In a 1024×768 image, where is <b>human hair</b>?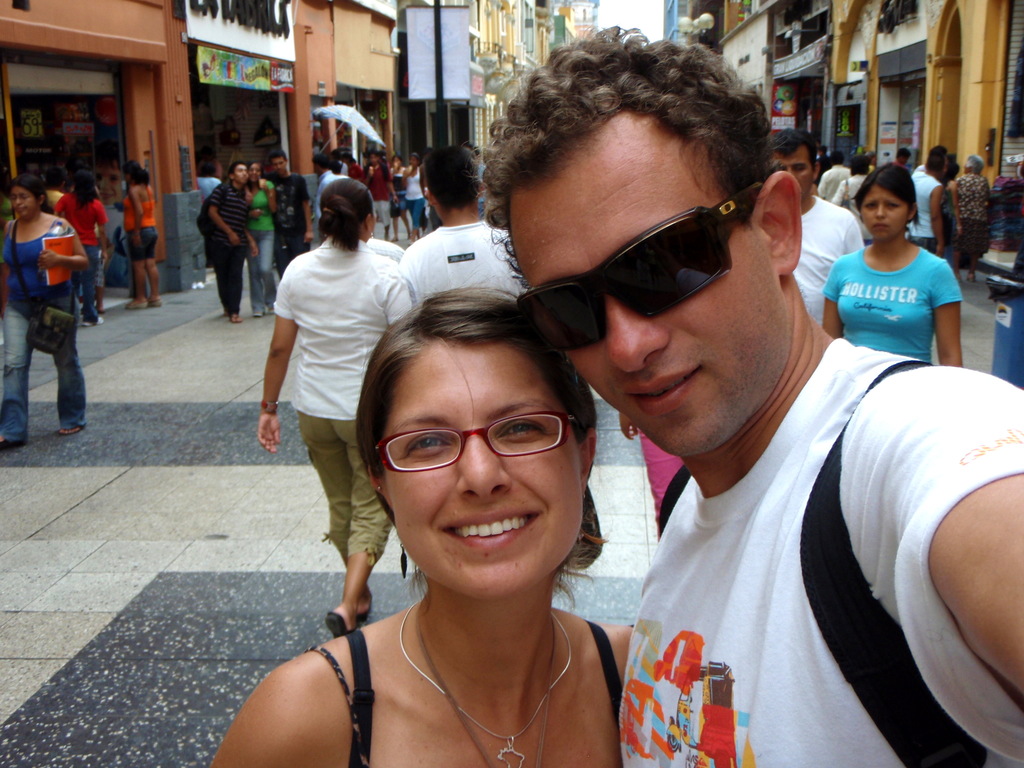
box(267, 147, 288, 170).
